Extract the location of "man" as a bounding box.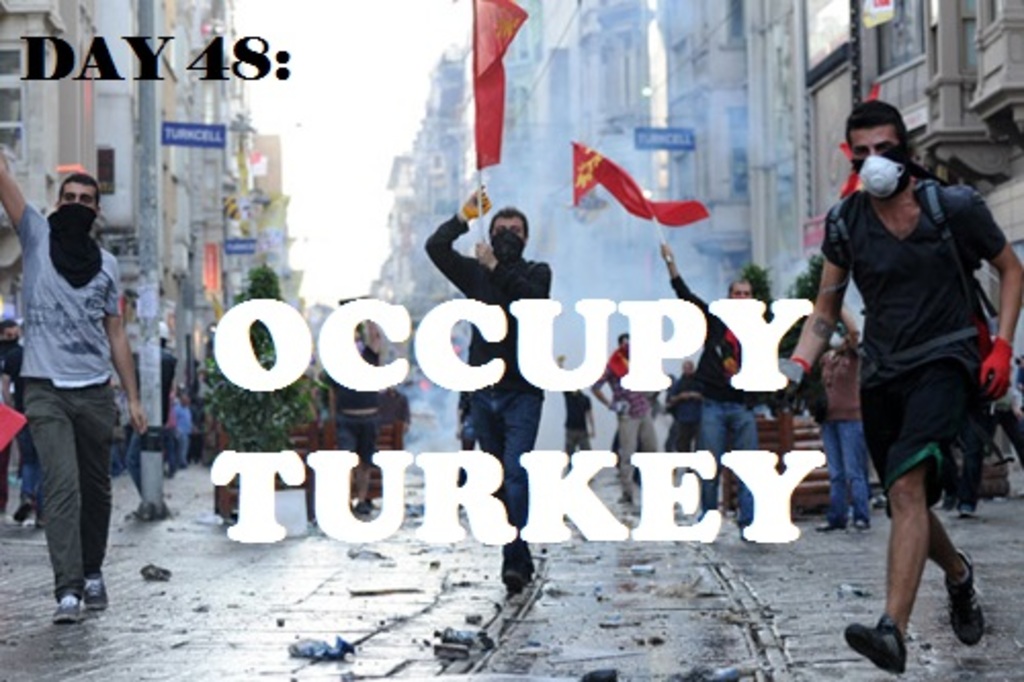
598,330,659,502.
